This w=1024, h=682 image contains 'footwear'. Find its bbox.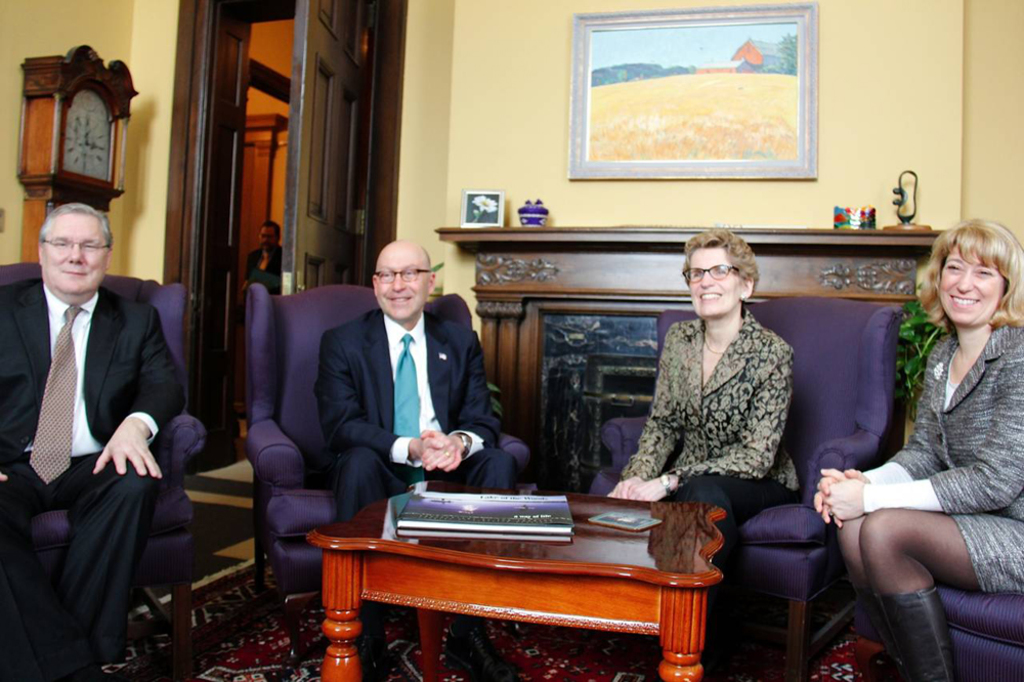
(441, 624, 516, 681).
